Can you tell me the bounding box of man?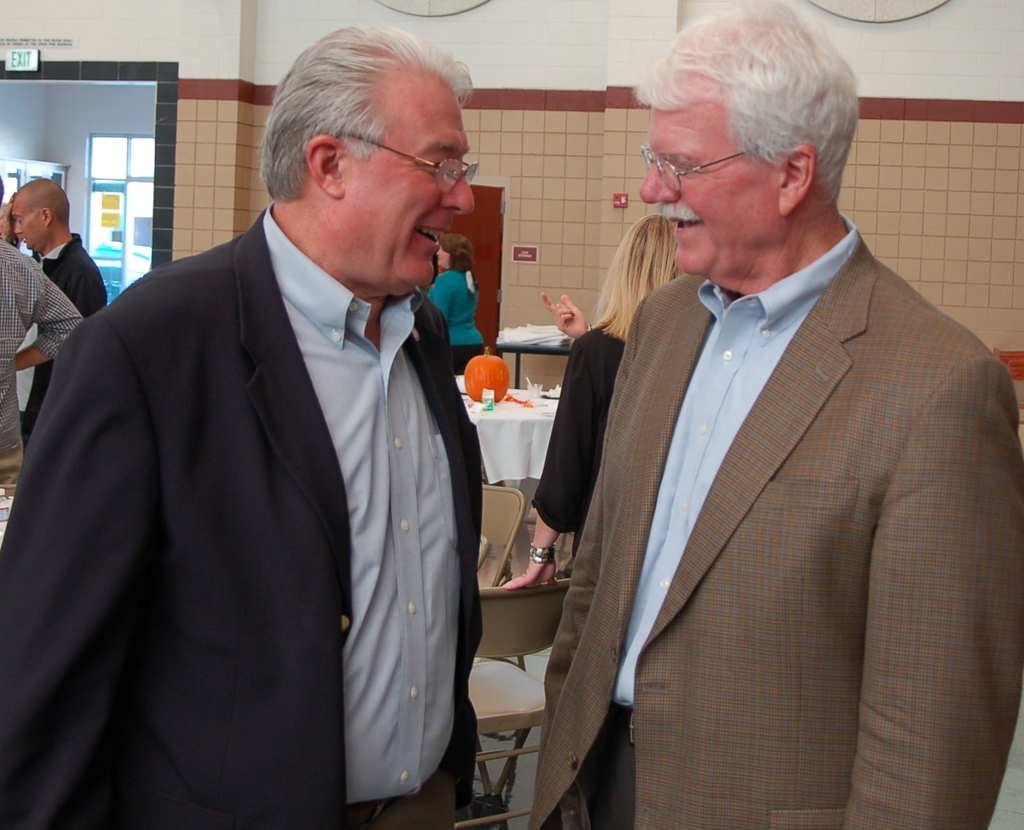
[x1=536, y1=0, x2=1023, y2=829].
